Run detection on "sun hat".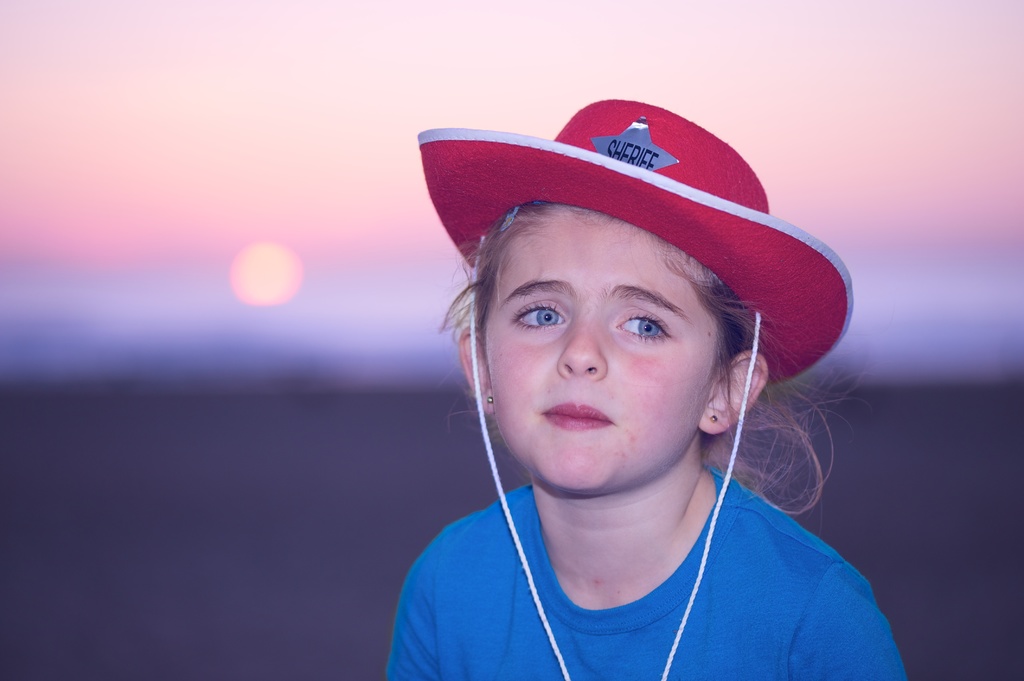
Result: (412, 98, 856, 680).
